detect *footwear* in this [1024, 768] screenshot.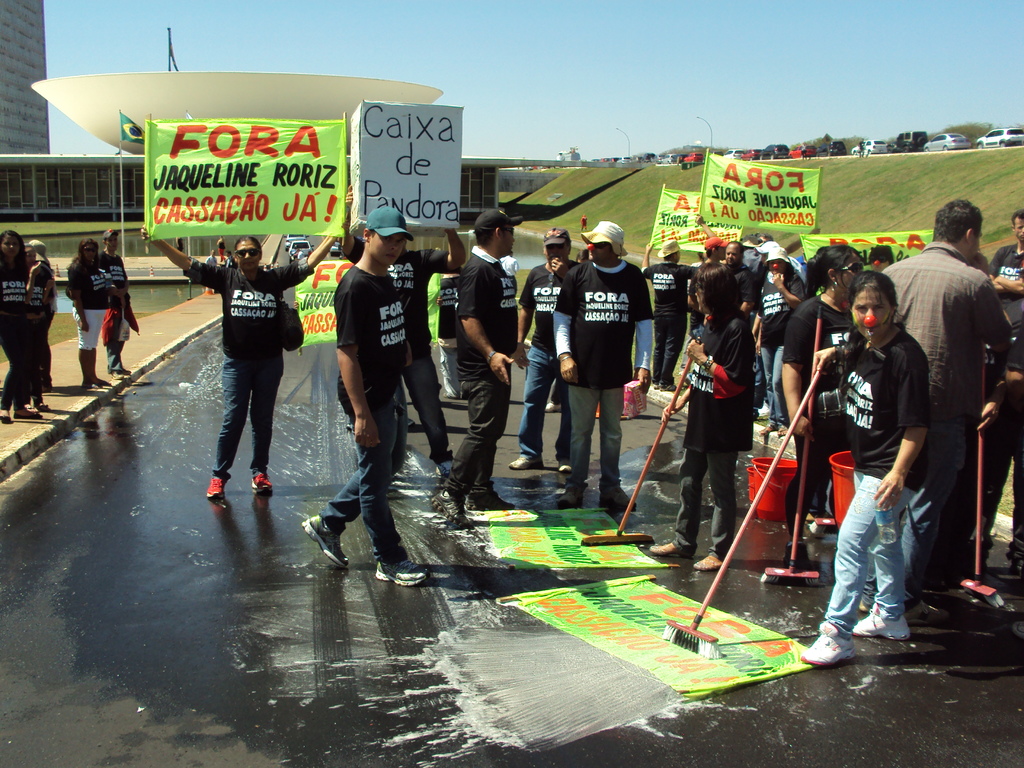
Detection: x1=112 y1=366 x2=131 y2=380.
